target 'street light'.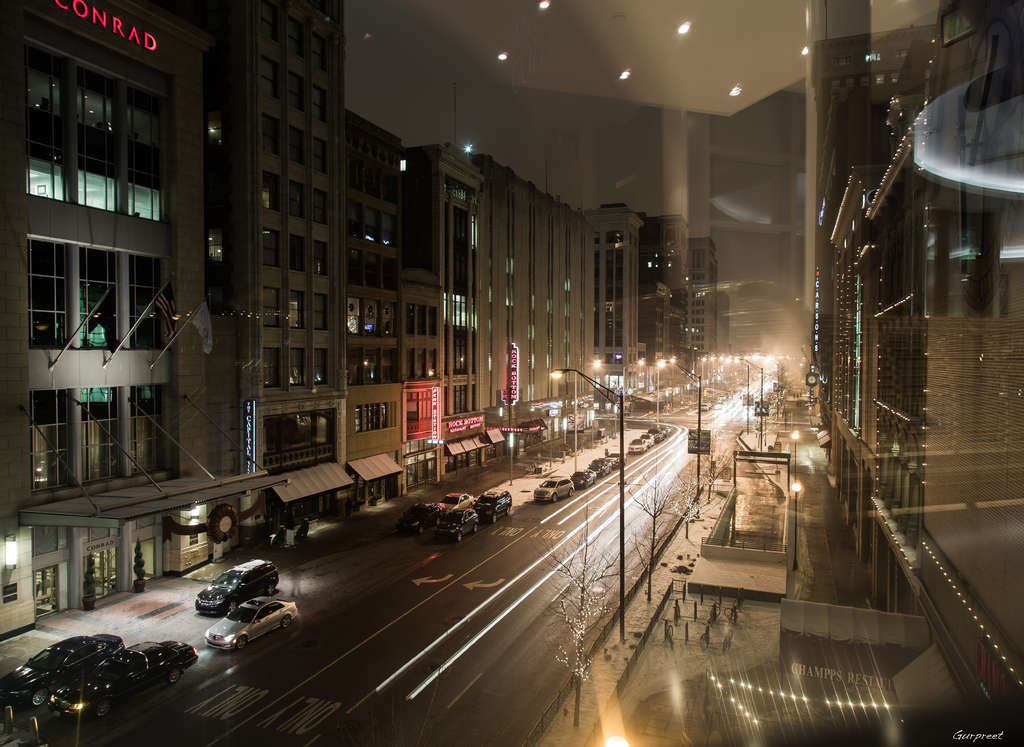
Target region: bbox(612, 404, 616, 440).
